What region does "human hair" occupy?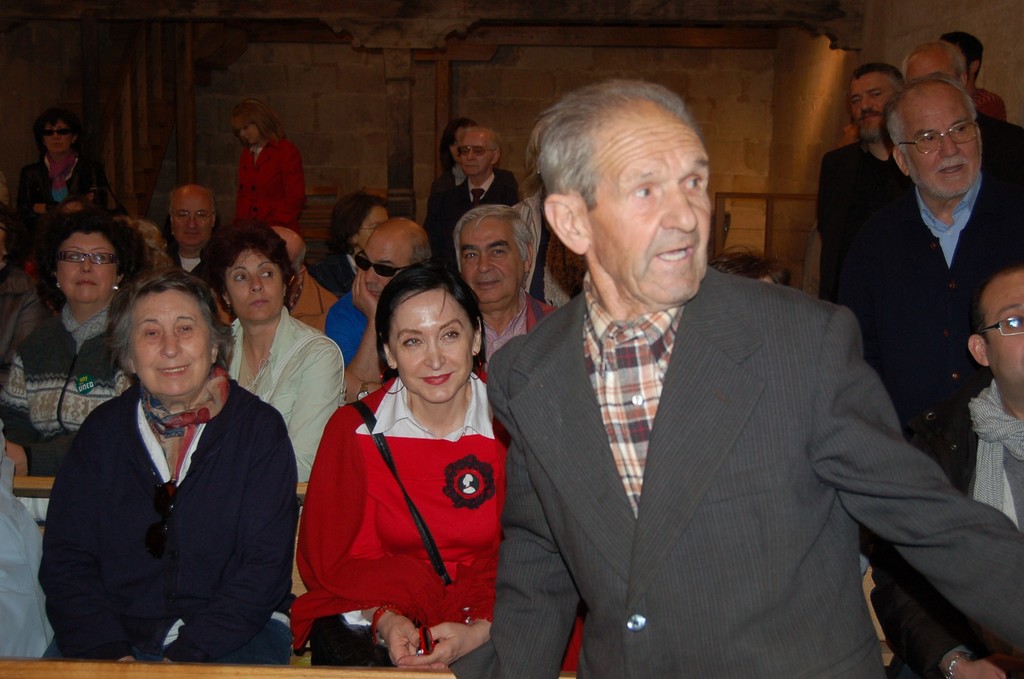
332,188,394,263.
